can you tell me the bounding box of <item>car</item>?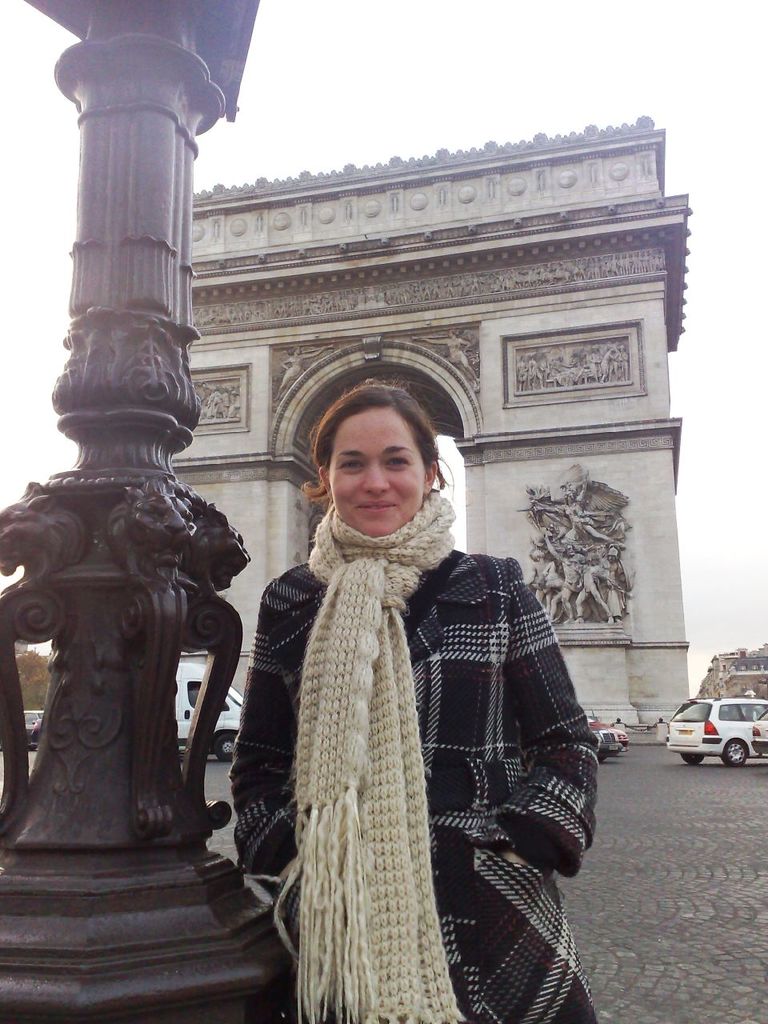
[586,712,627,760].
